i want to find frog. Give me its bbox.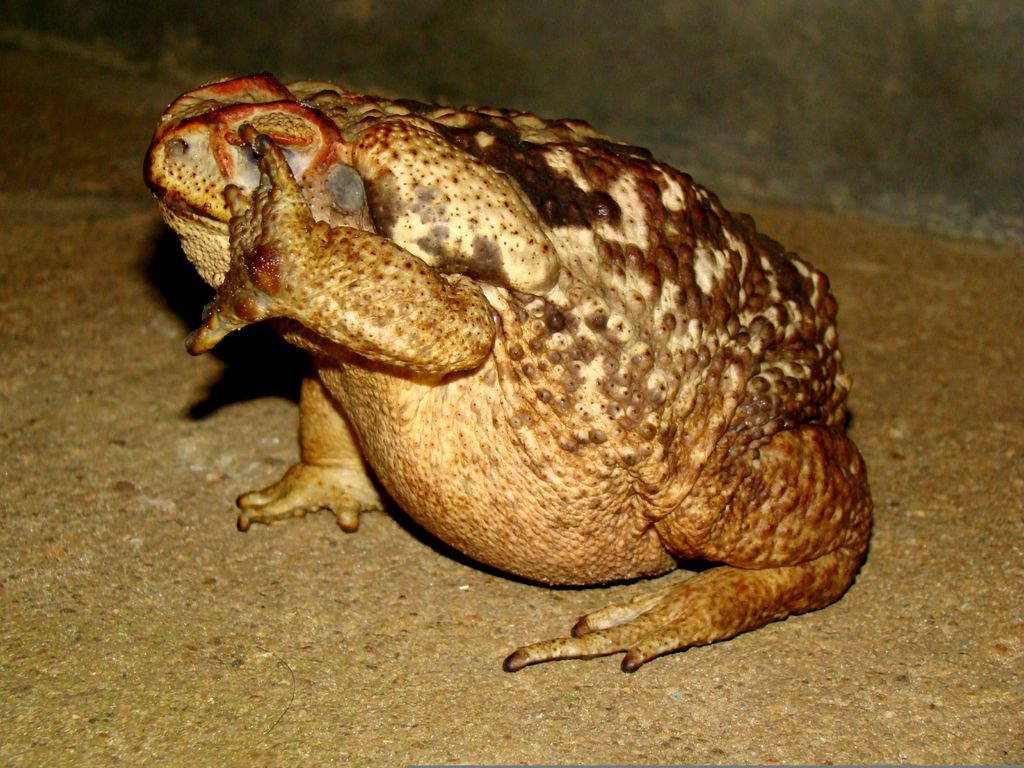
left=148, top=73, right=869, bottom=666.
